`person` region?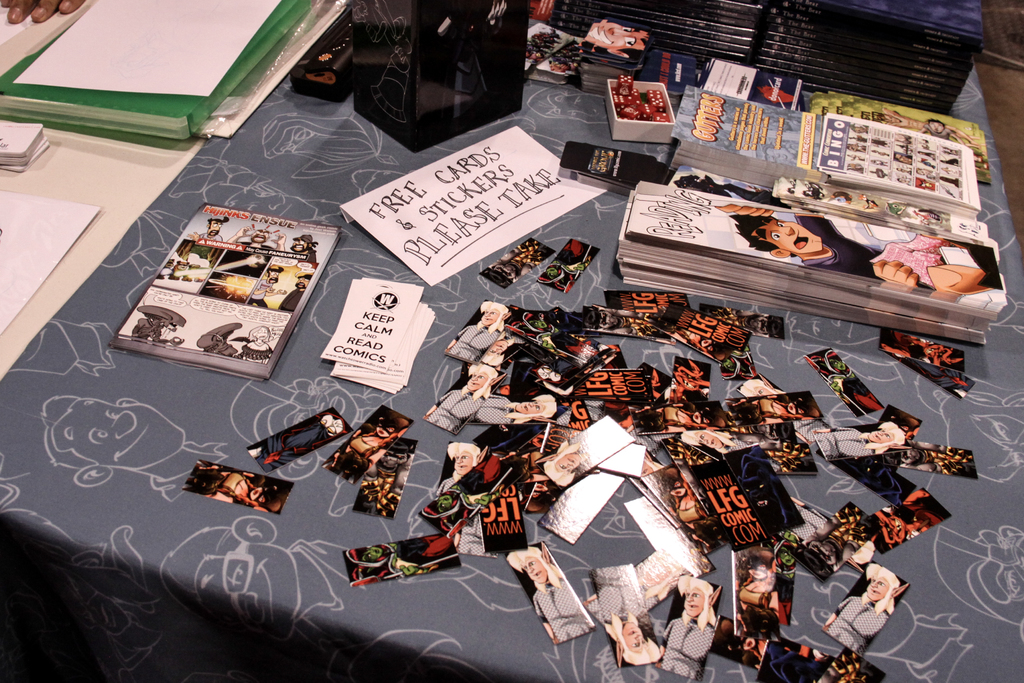
504 544 589 645
